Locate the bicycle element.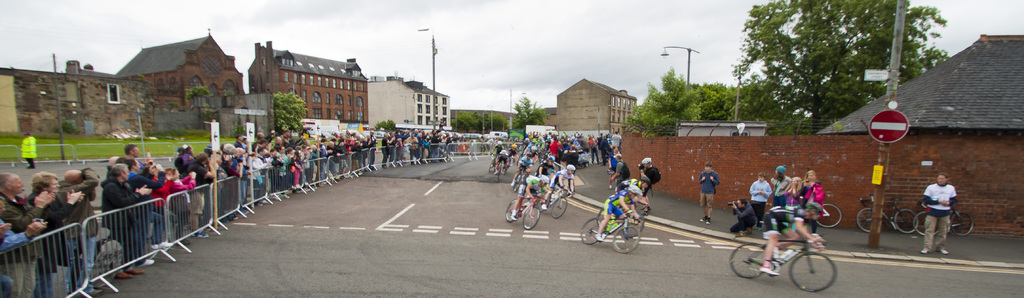
Element bbox: <region>912, 201, 977, 235</region>.
